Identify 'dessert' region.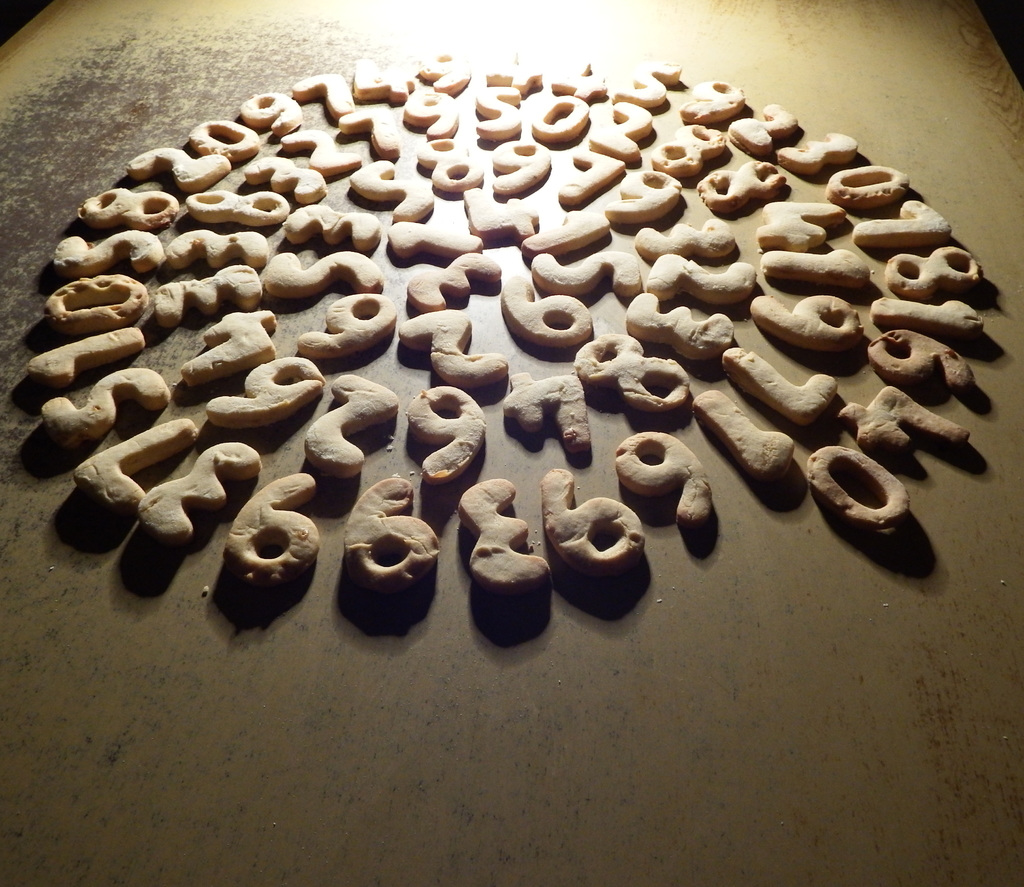
Region: BBox(268, 253, 391, 285).
